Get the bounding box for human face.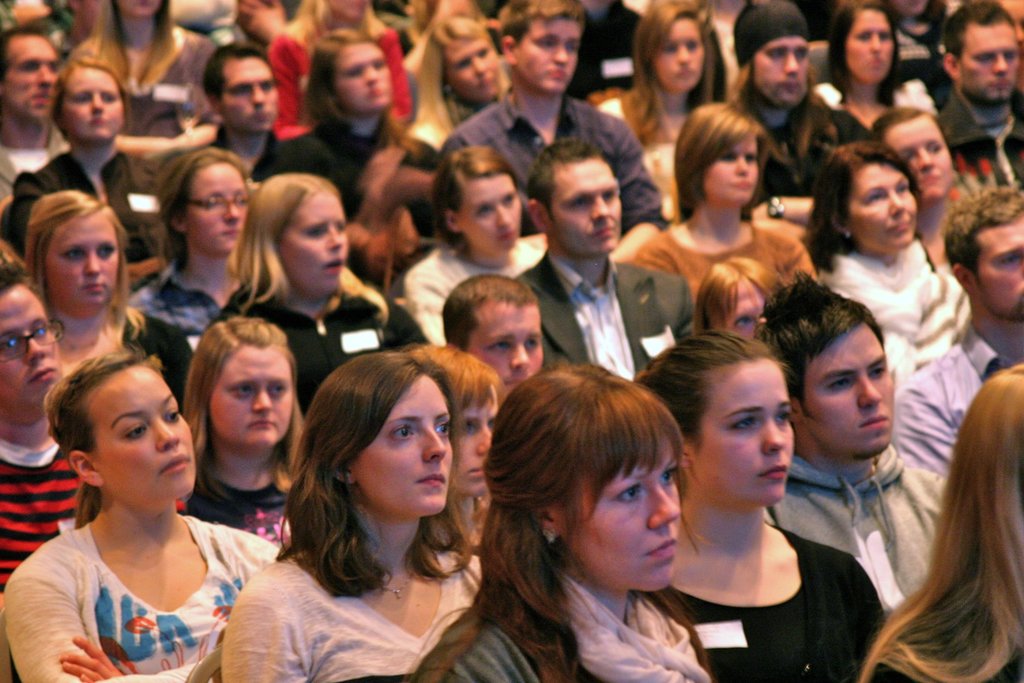
{"x1": 209, "y1": 343, "x2": 295, "y2": 449}.
